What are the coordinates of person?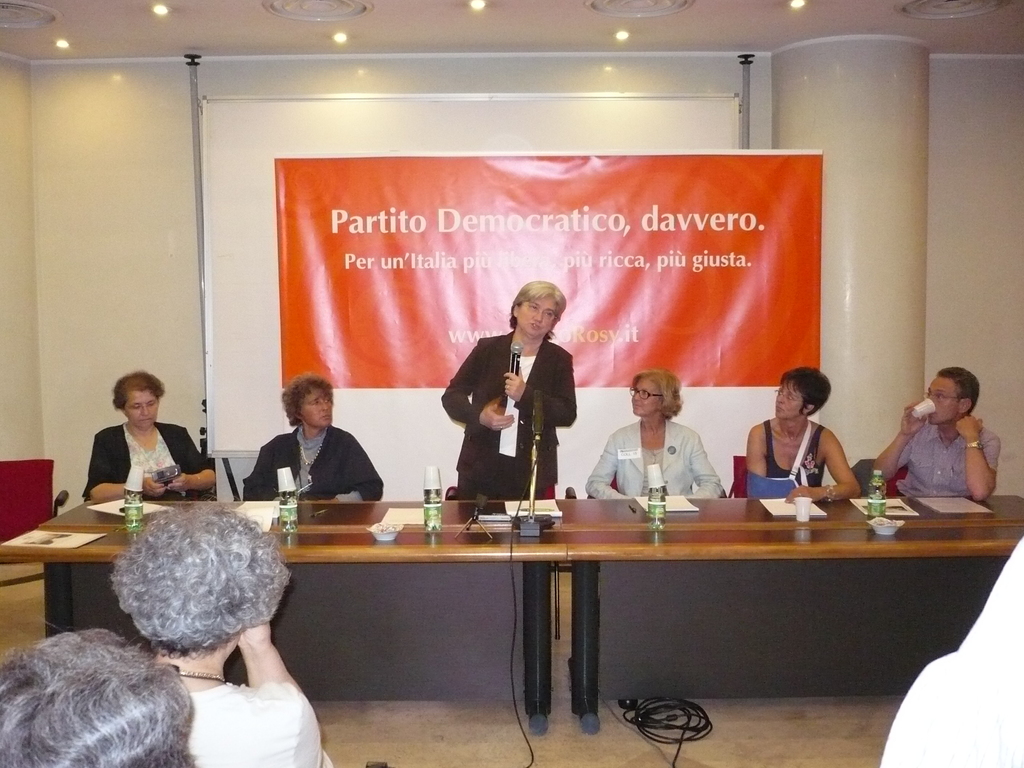
Rect(731, 363, 855, 507).
